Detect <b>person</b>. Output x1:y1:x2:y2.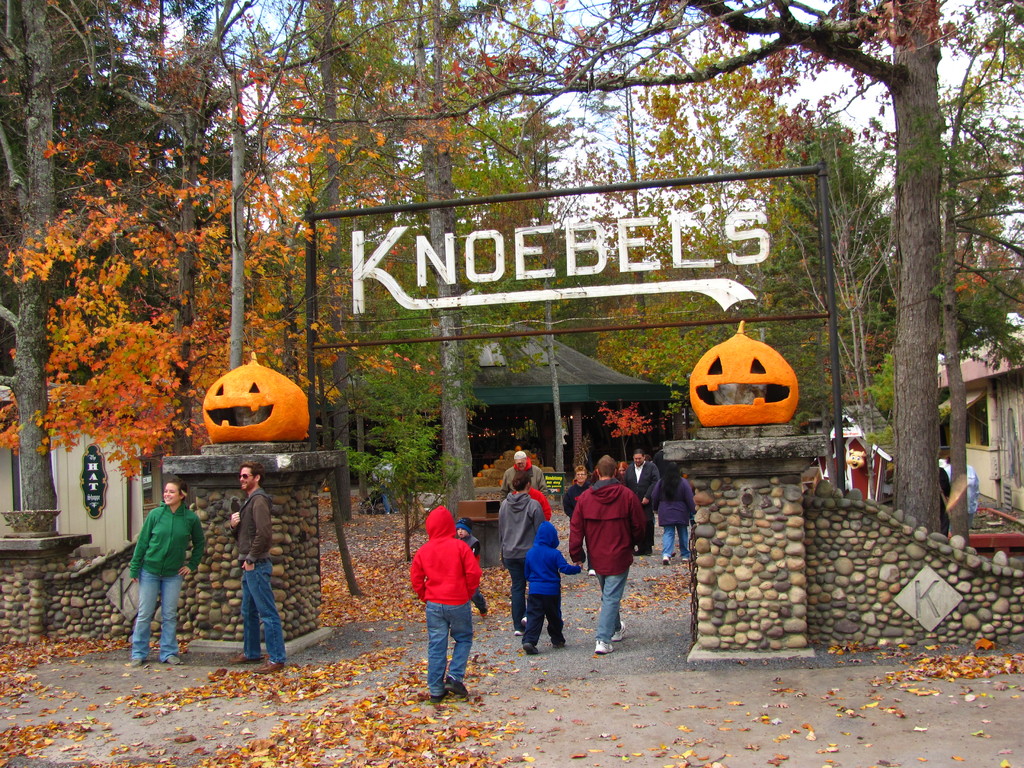
129:479:206:662.
